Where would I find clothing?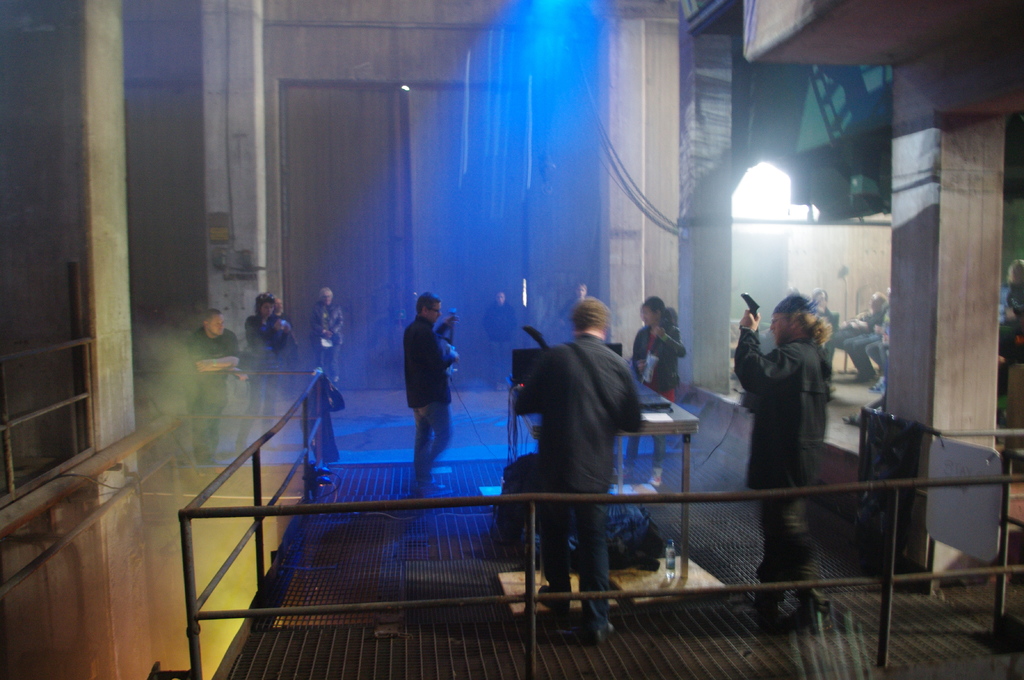
At (515,333,641,633).
